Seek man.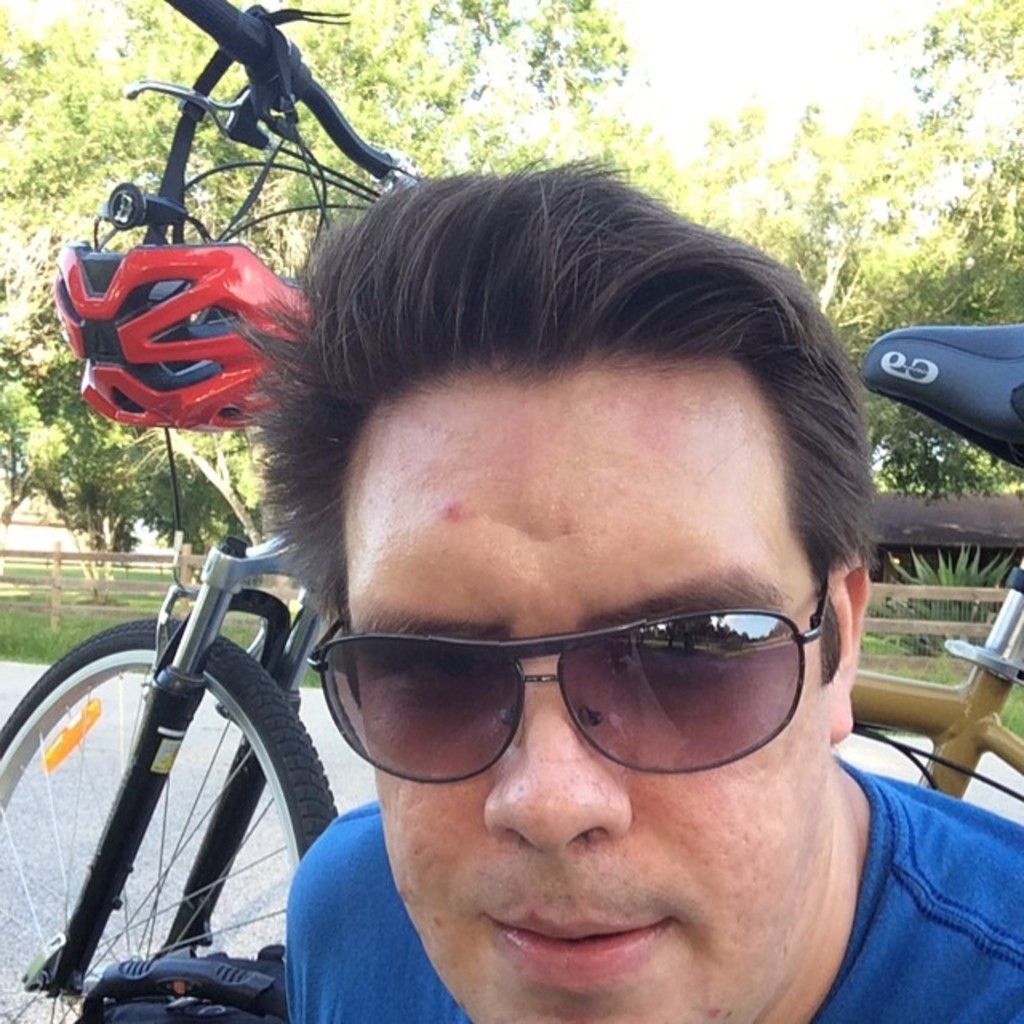
{"x1": 282, "y1": 162, "x2": 1022, "y2": 1022}.
